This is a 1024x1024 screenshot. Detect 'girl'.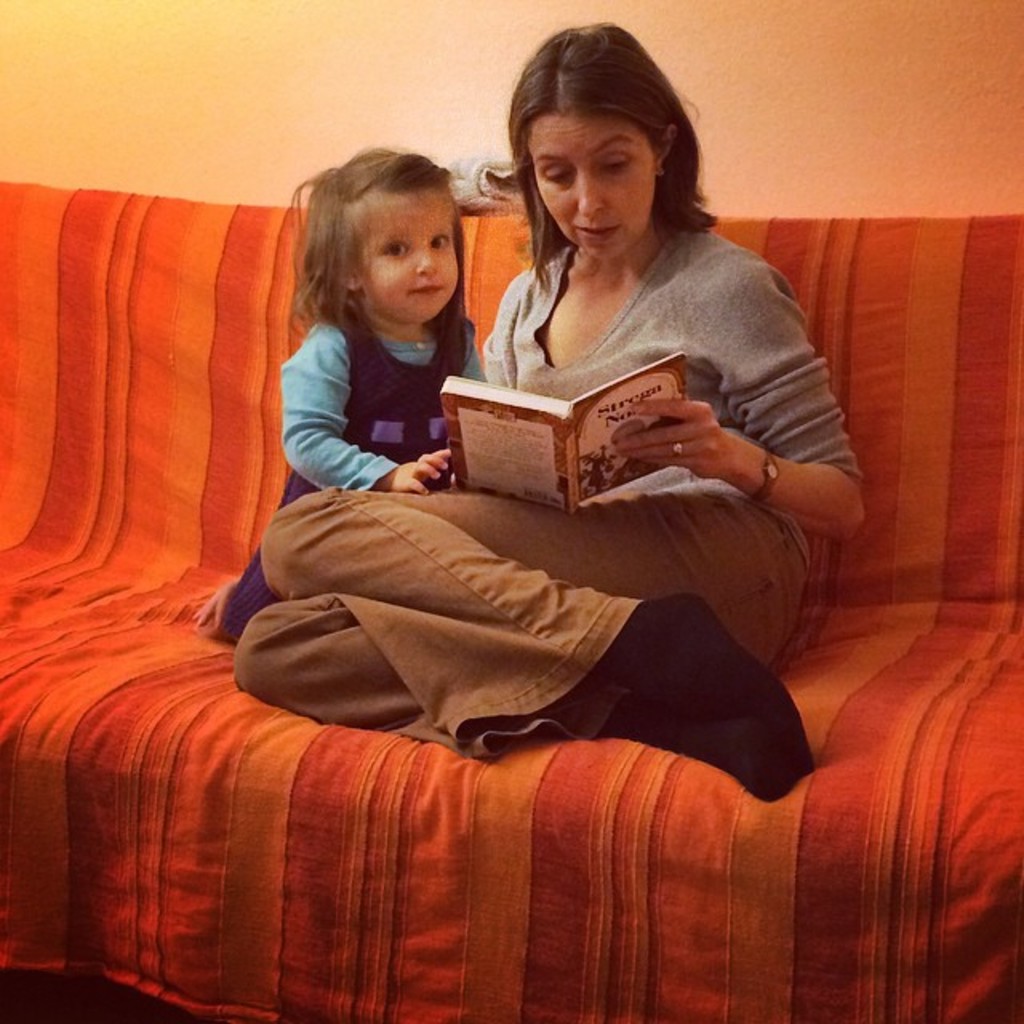
left=238, top=21, right=864, bottom=786.
